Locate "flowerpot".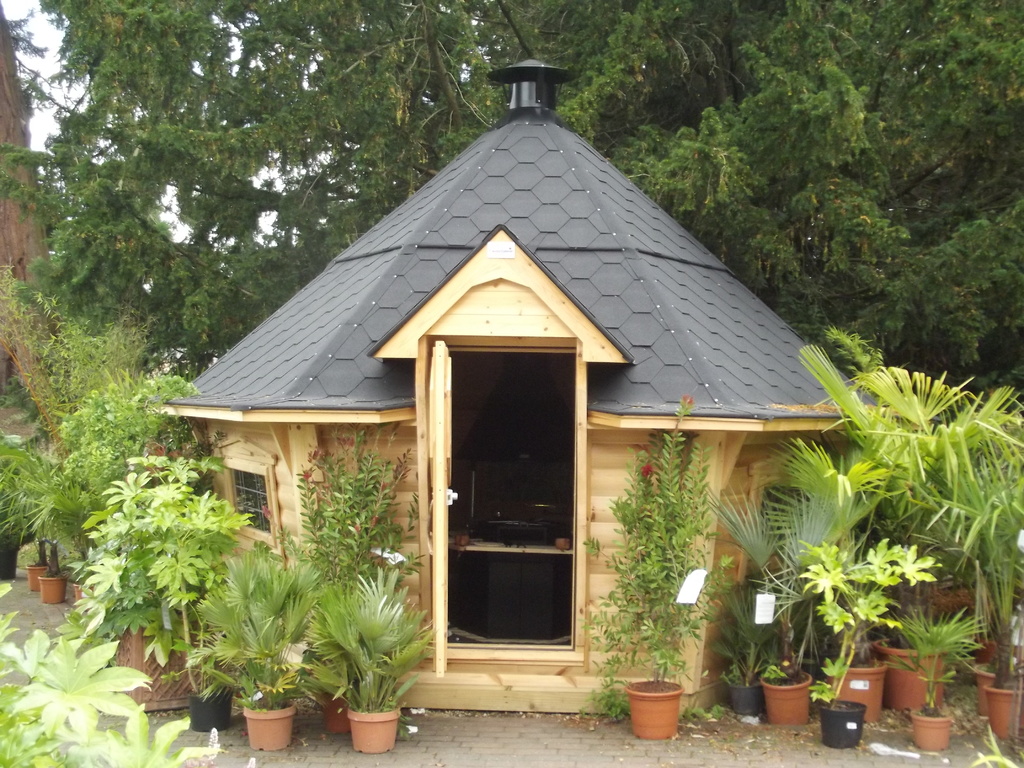
Bounding box: region(824, 652, 890, 714).
